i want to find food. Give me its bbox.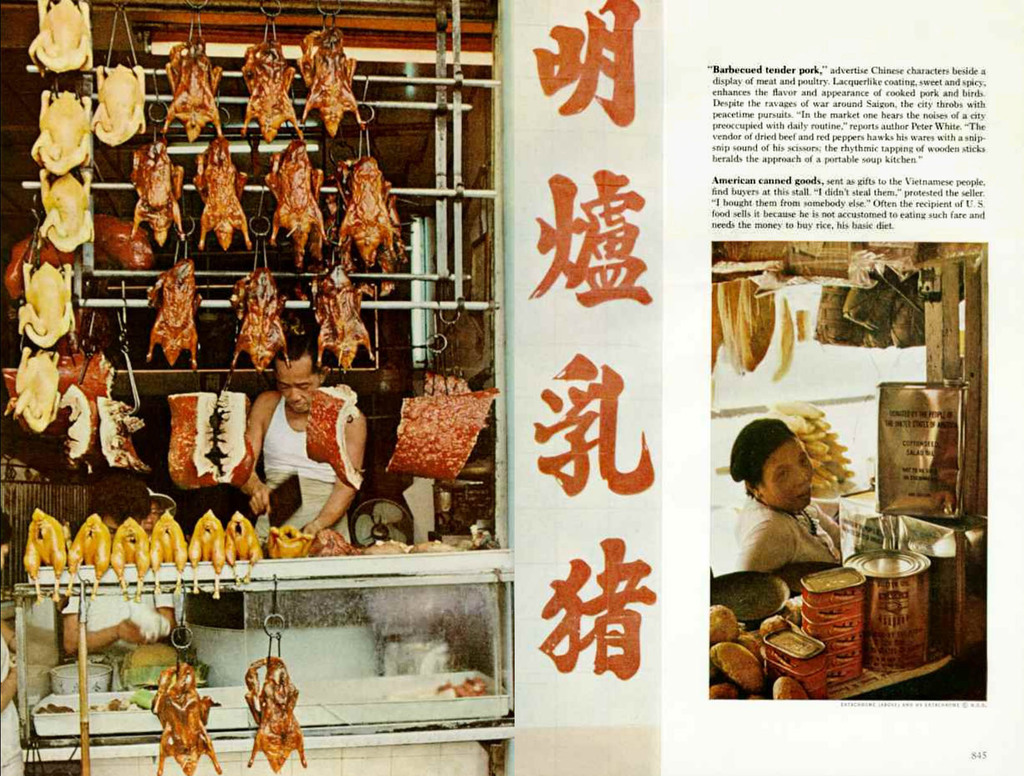
[712, 278, 813, 381].
